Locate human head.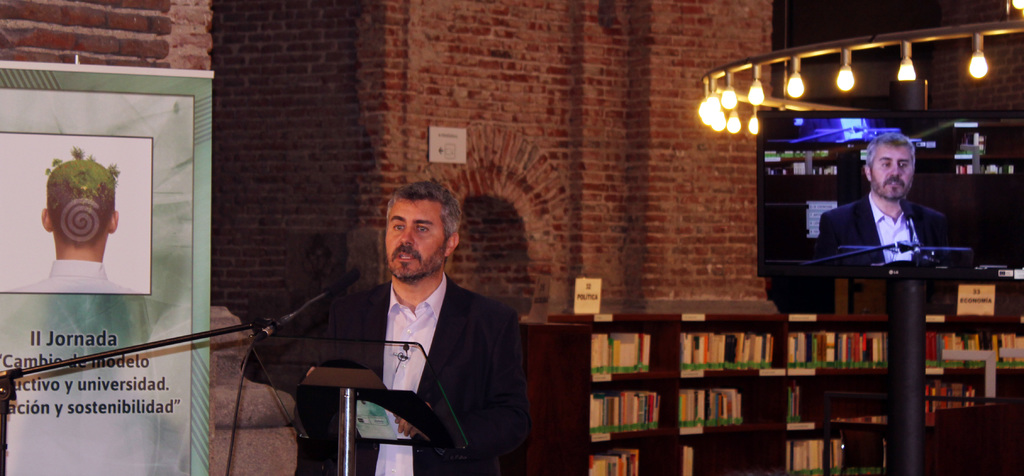
Bounding box: [864,134,918,208].
